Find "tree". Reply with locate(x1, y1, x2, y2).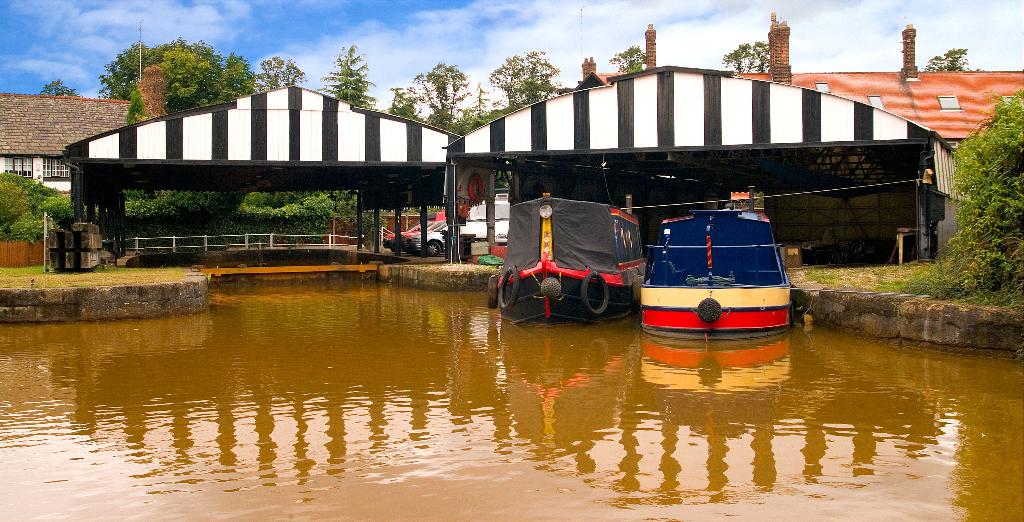
locate(600, 42, 646, 71).
